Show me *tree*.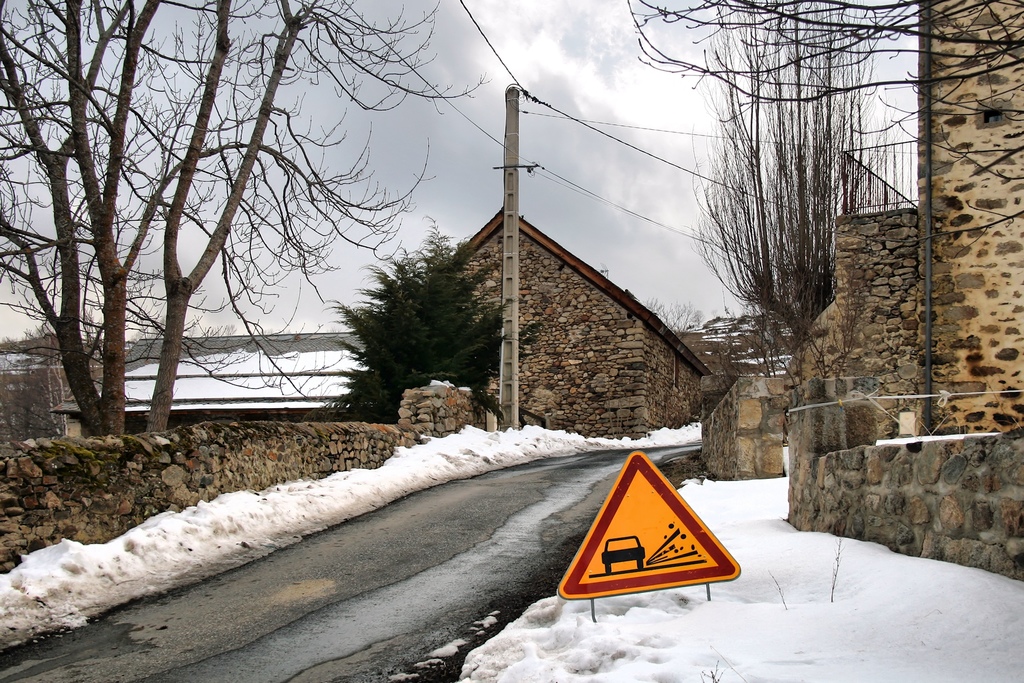
*tree* is here: (316, 215, 552, 428).
